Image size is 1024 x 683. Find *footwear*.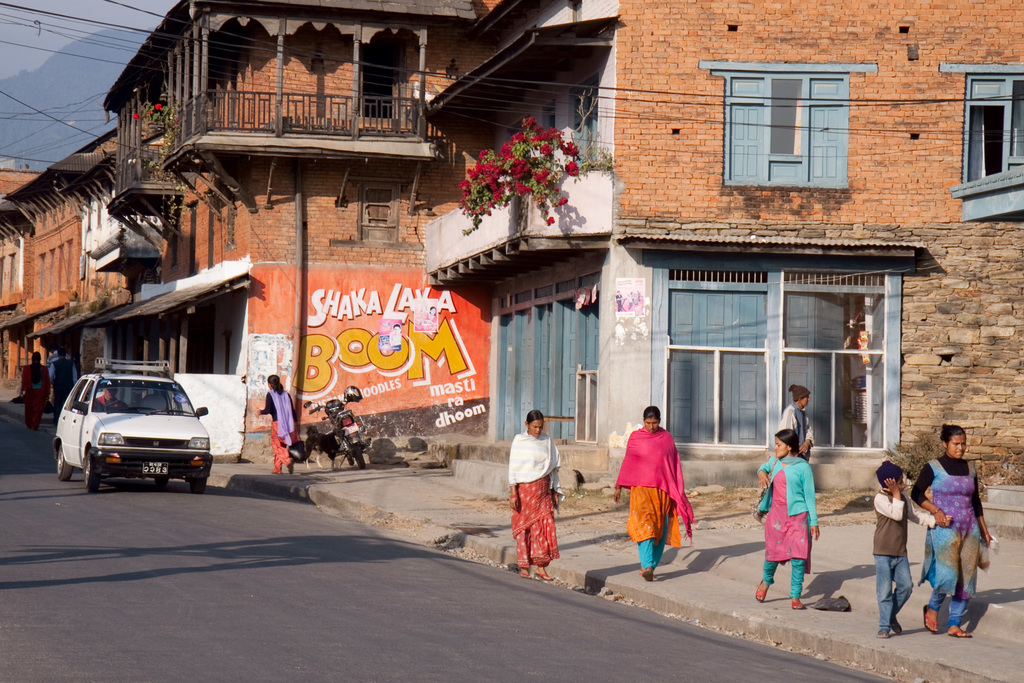
<bbox>875, 629, 890, 639</bbox>.
